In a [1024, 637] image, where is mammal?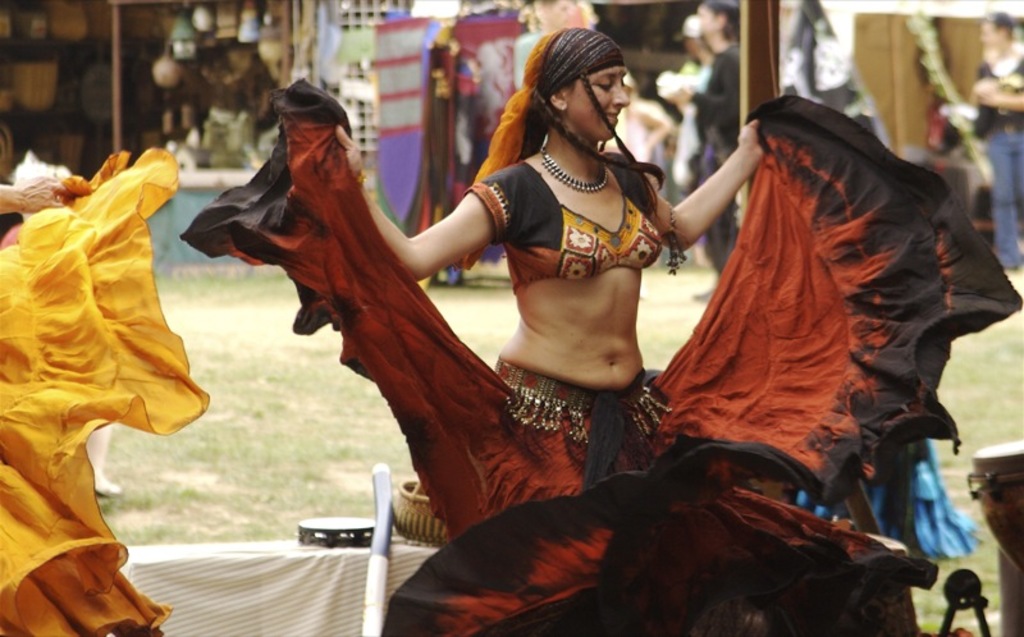
bbox=[961, 6, 1023, 269].
